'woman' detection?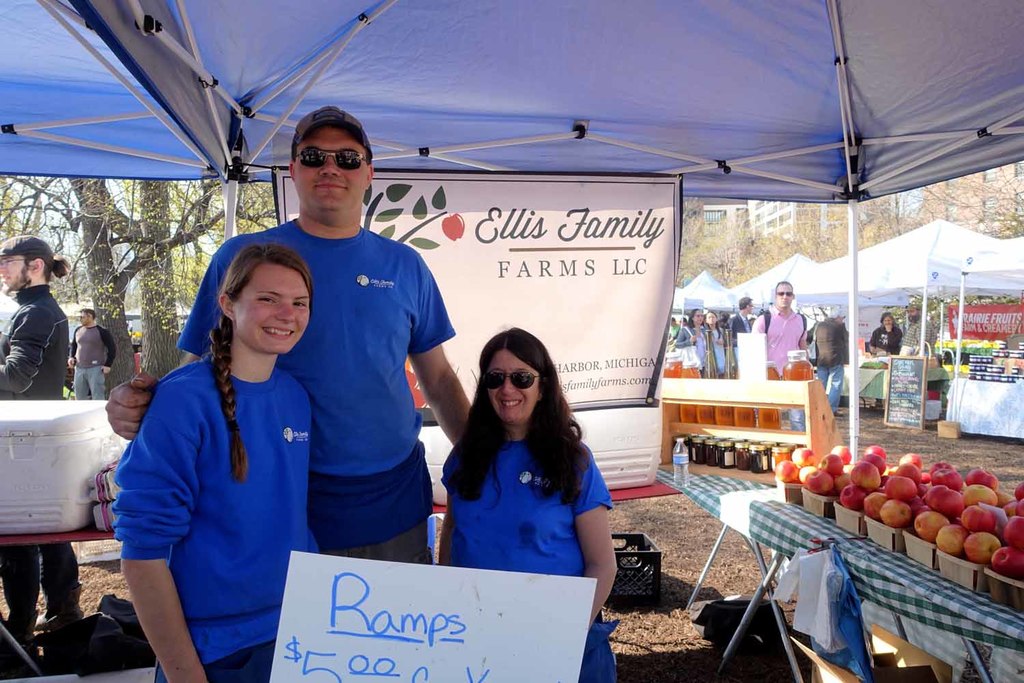
113, 245, 320, 682
